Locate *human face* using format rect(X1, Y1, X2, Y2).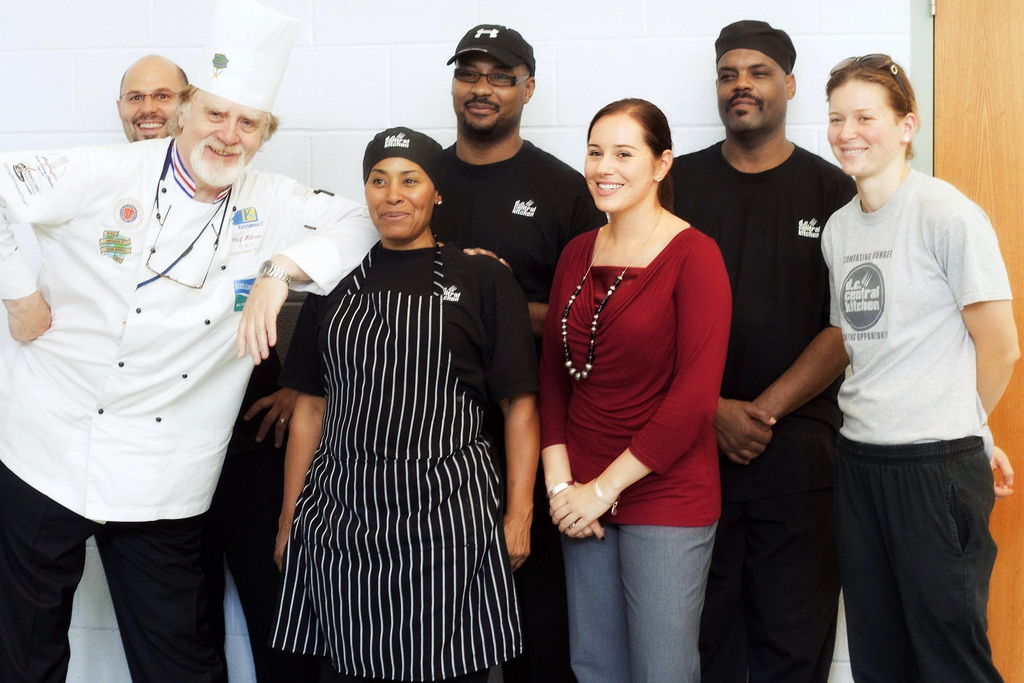
rect(364, 155, 436, 240).
